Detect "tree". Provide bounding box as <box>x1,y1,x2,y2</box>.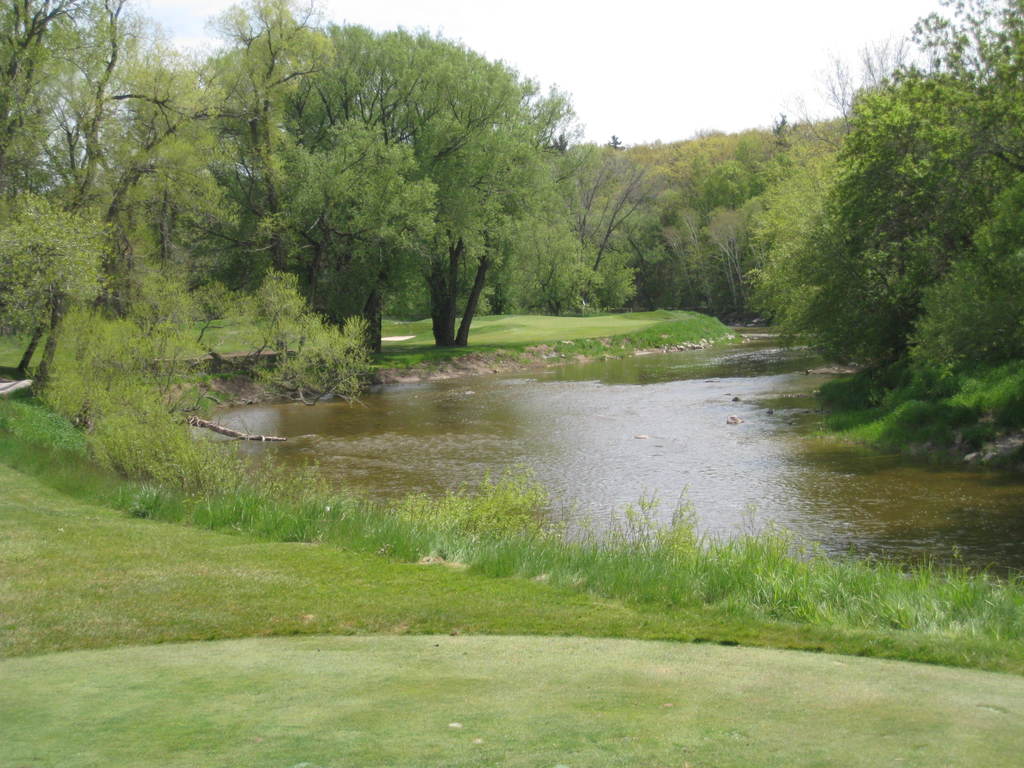
<box>207,13,446,397</box>.
